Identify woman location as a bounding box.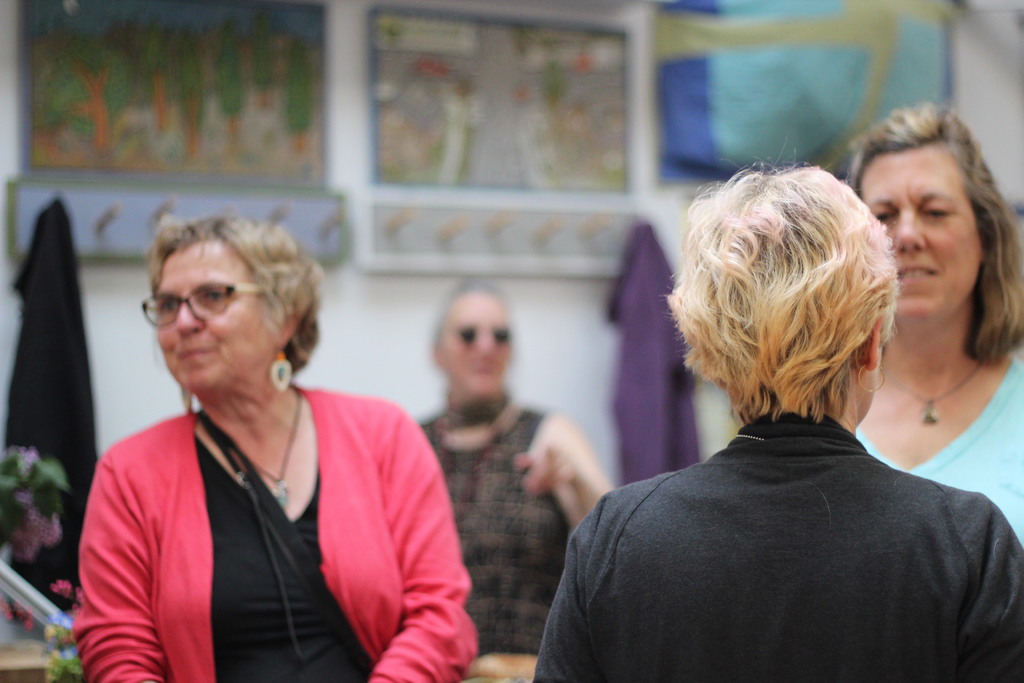
crop(530, 162, 1023, 682).
